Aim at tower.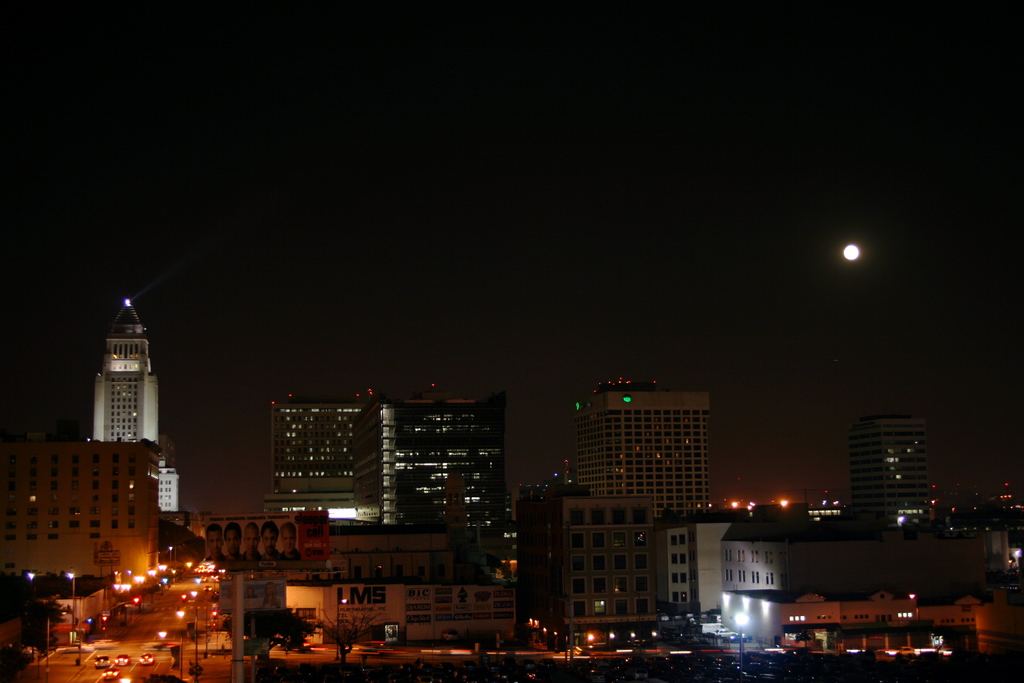
Aimed at locate(575, 385, 708, 507).
